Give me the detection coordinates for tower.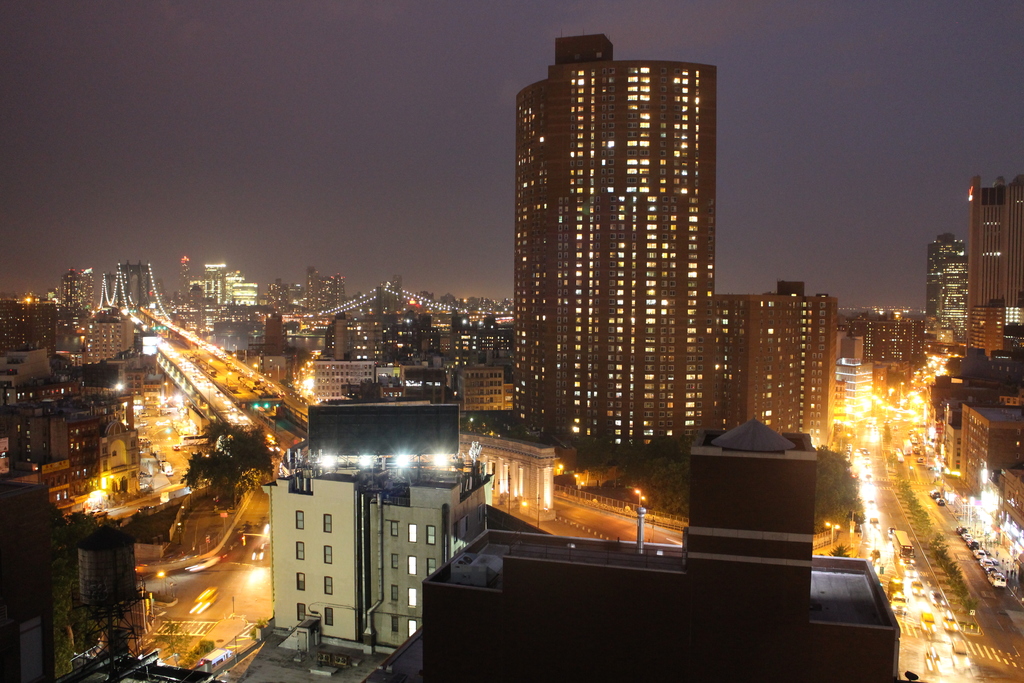
[982, 177, 1022, 385].
